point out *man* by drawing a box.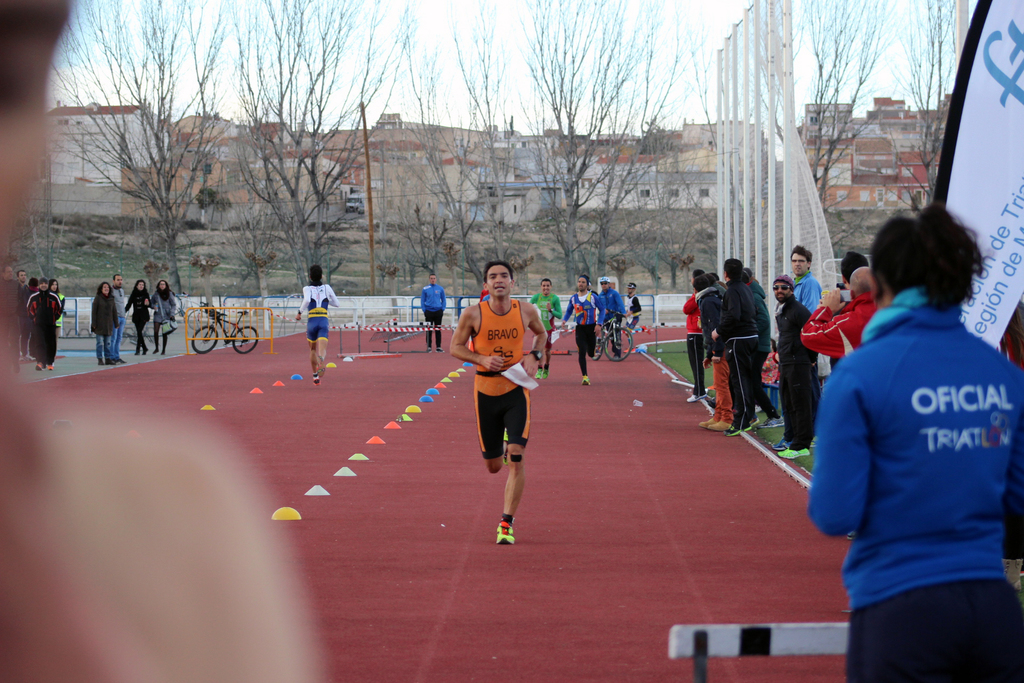
x1=802, y1=267, x2=883, y2=358.
